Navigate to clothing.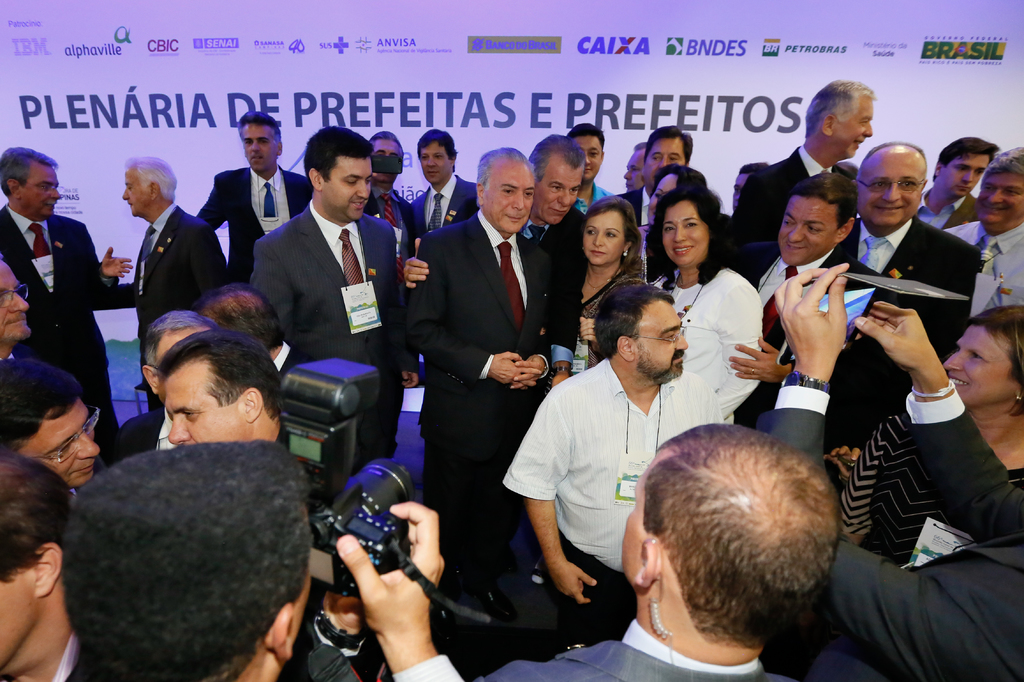
Navigation target: {"left": 771, "top": 374, "right": 1023, "bottom": 681}.
